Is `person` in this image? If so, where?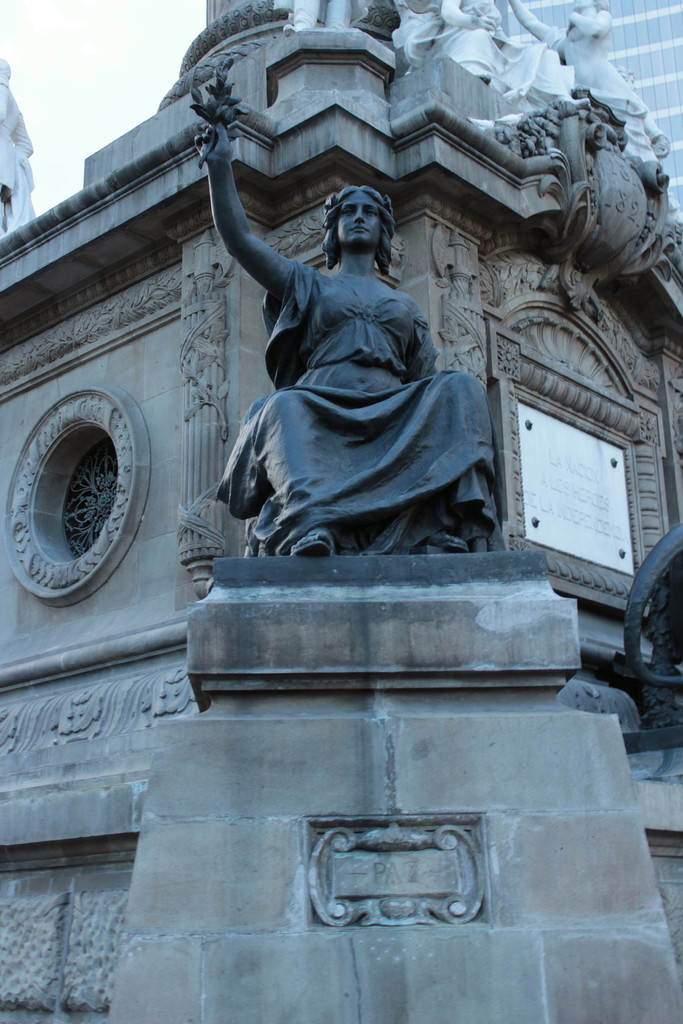
Yes, at region(506, 0, 654, 161).
